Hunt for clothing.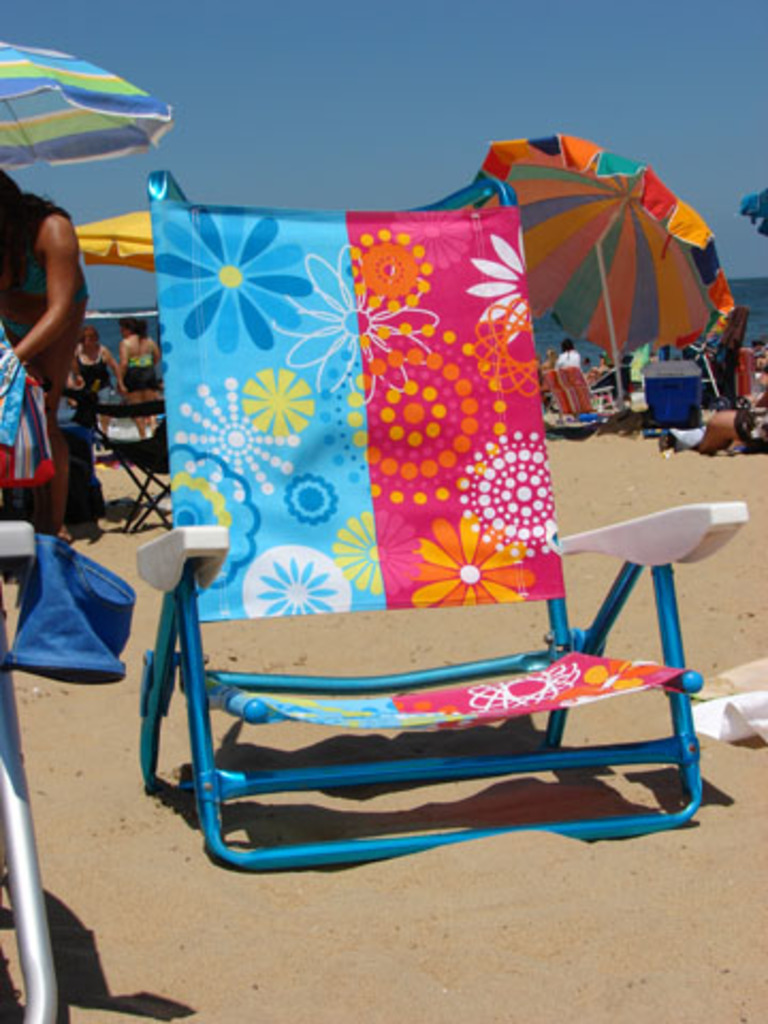
Hunted down at bbox(122, 352, 158, 395).
